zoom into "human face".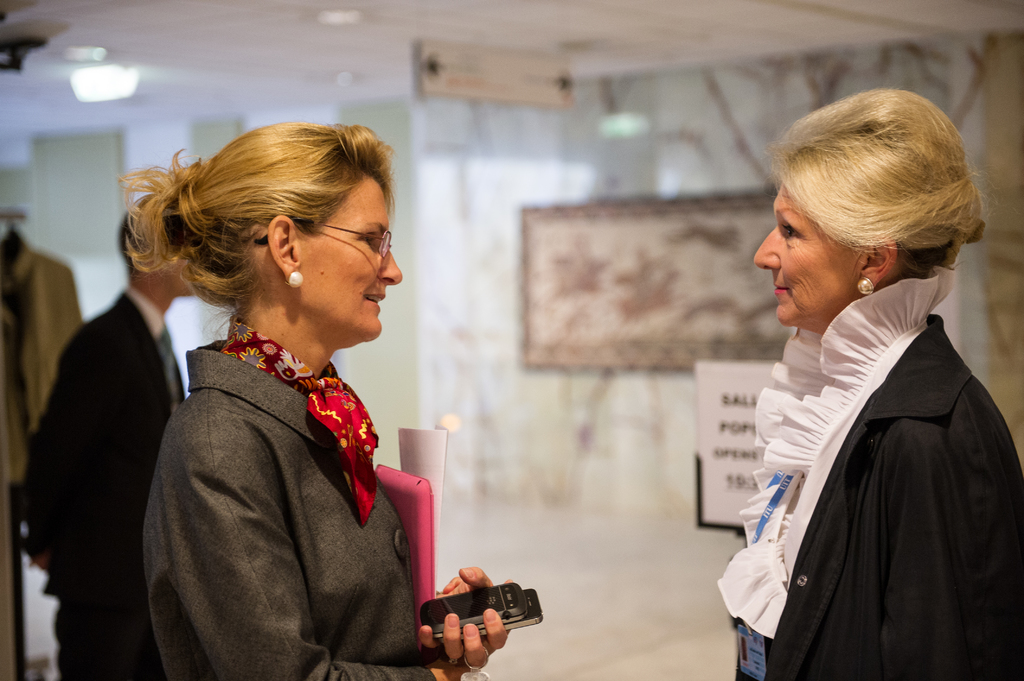
Zoom target: bbox(753, 184, 870, 332).
